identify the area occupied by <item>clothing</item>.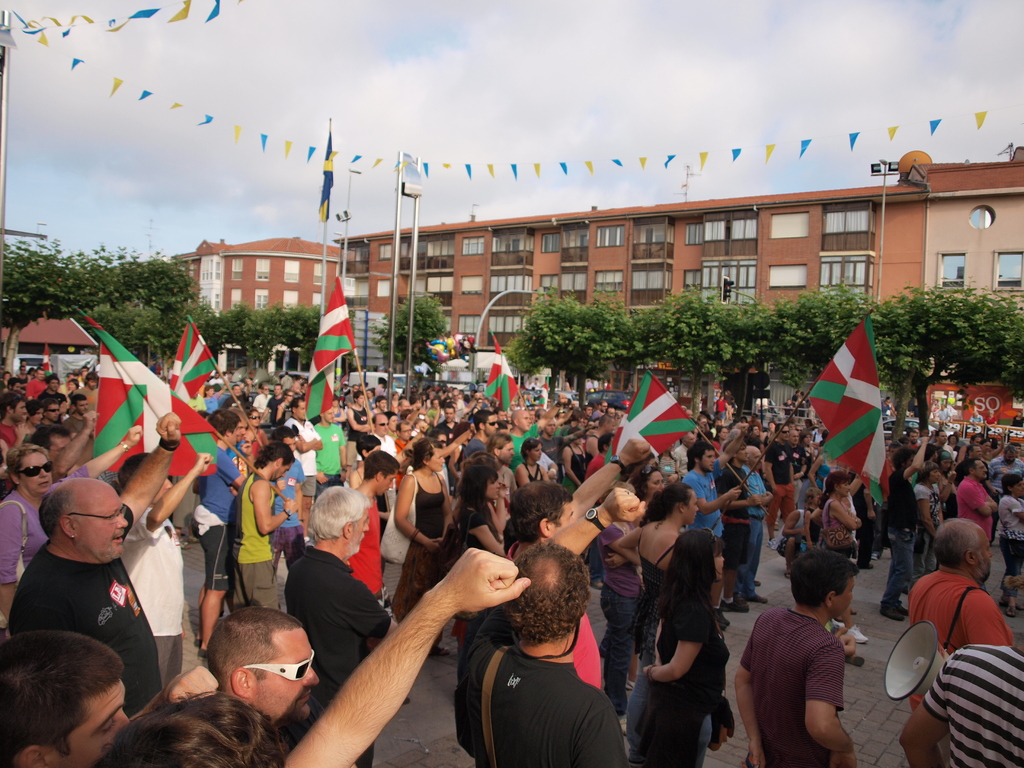
Area: [897, 575, 1016, 685].
